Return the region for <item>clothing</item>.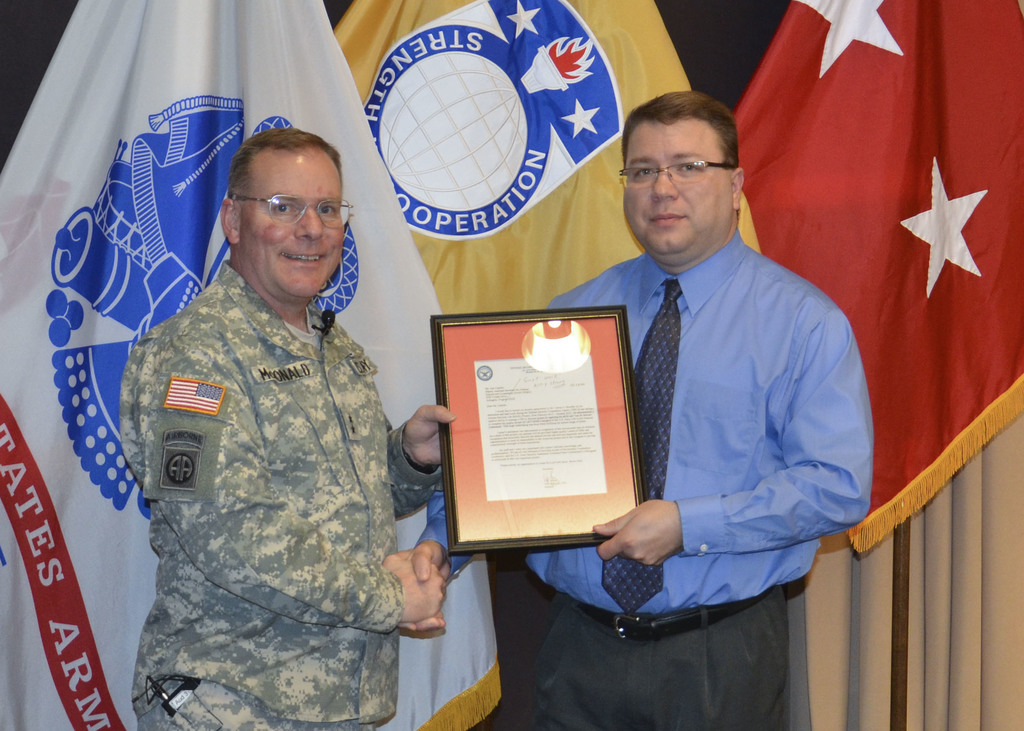
109/200/450/698.
